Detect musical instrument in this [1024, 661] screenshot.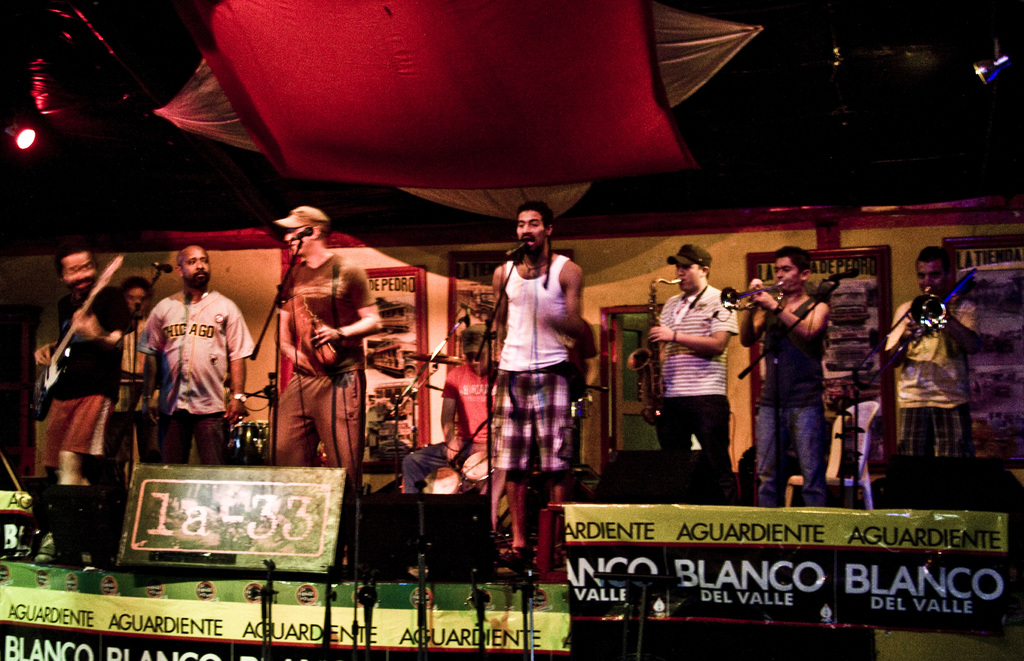
Detection: {"x1": 27, "y1": 252, "x2": 129, "y2": 422}.
